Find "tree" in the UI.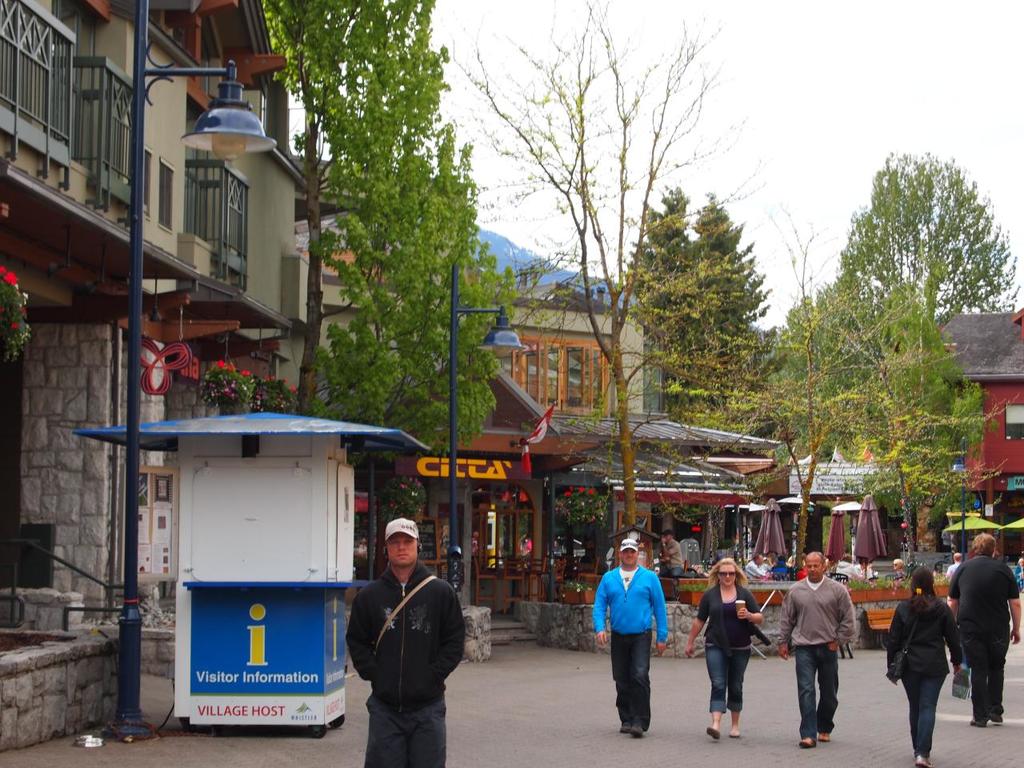
UI element at 752, 292, 822, 408.
